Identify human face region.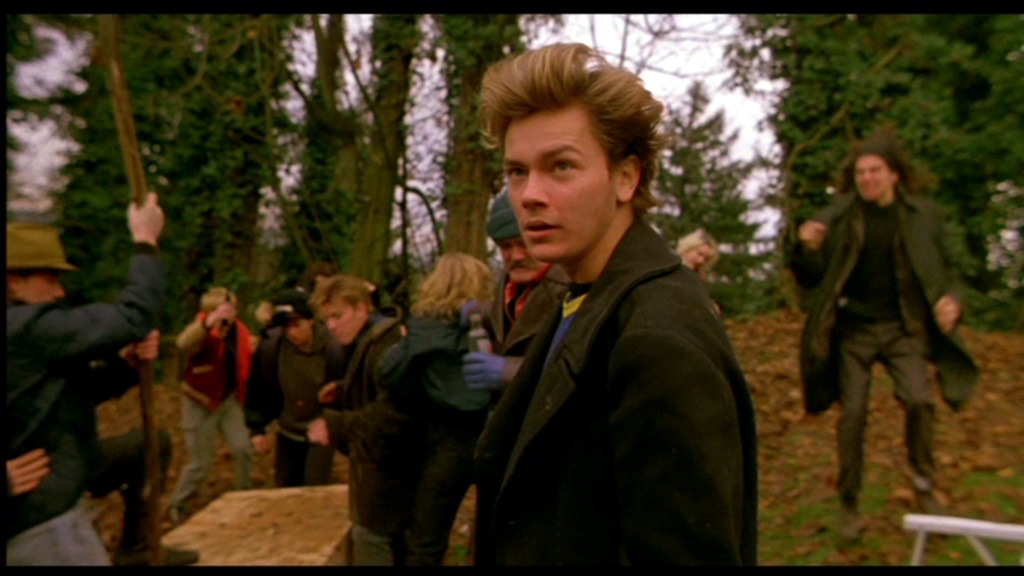
Region: [left=854, top=155, right=894, bottom=206].
